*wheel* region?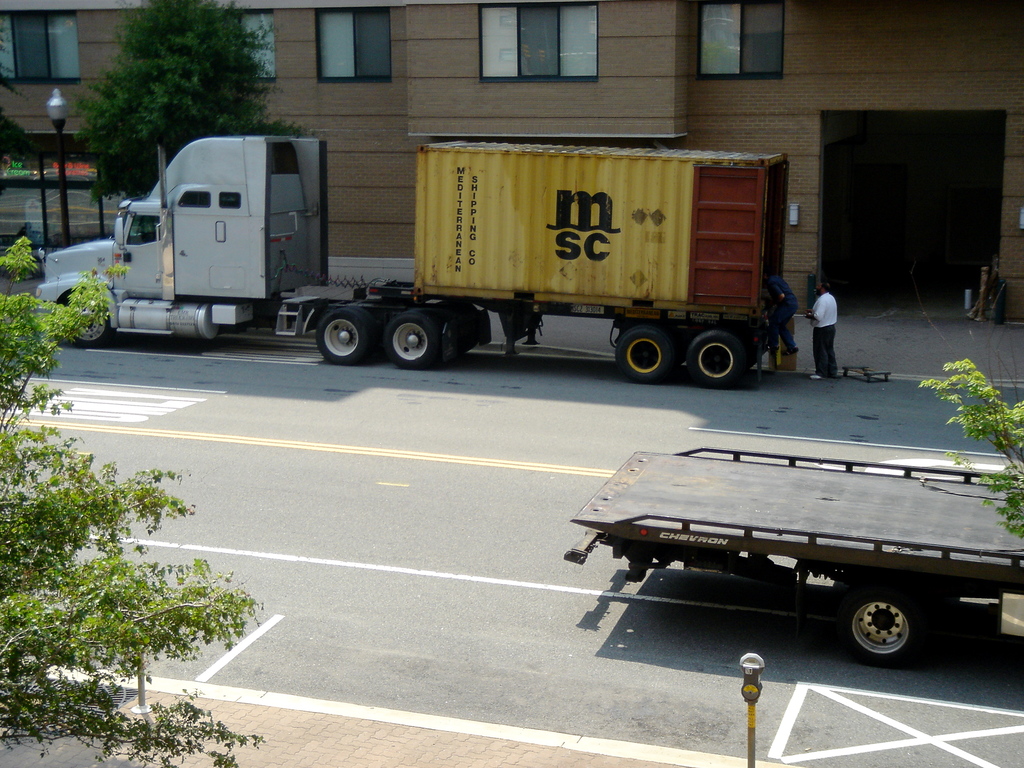
box=[415, 308, 443, 330]
